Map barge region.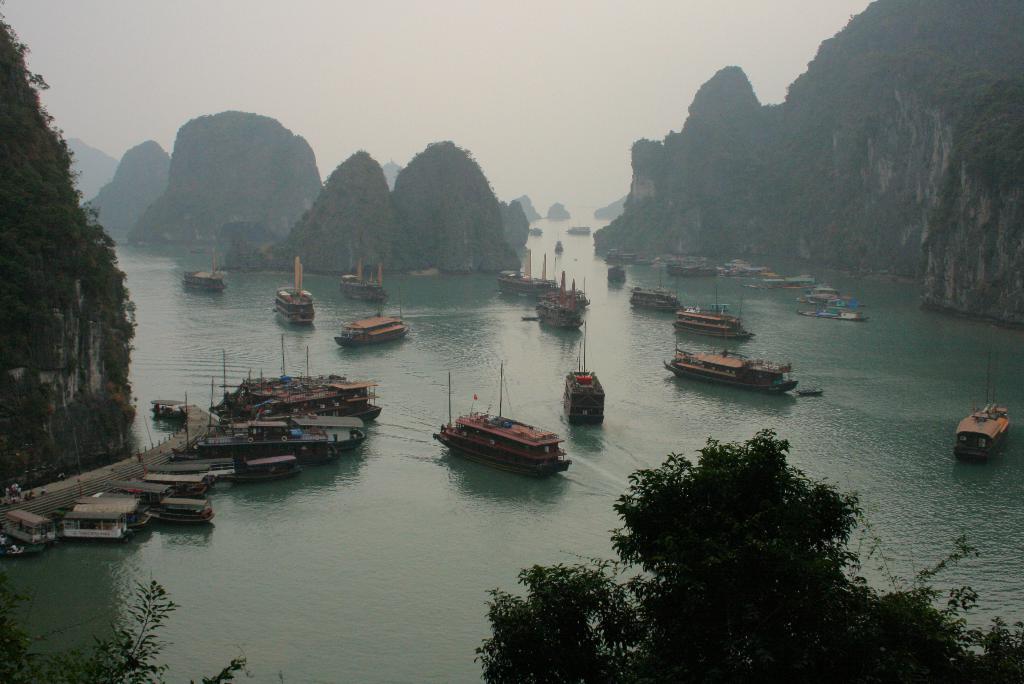
Mapped to 660 330 797 400.
